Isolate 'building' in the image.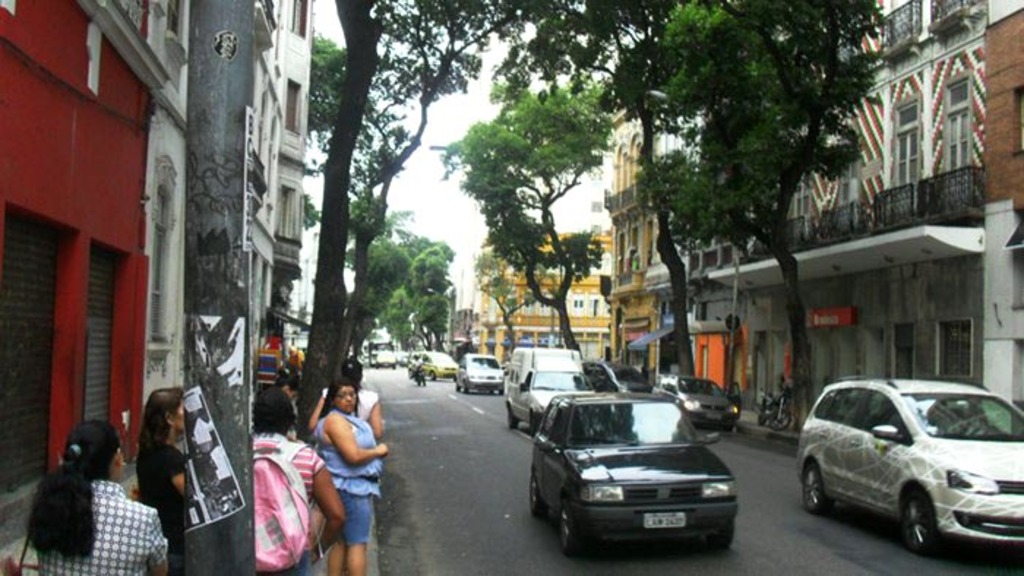
Isolated region: region(0, 0, 297, 554).
